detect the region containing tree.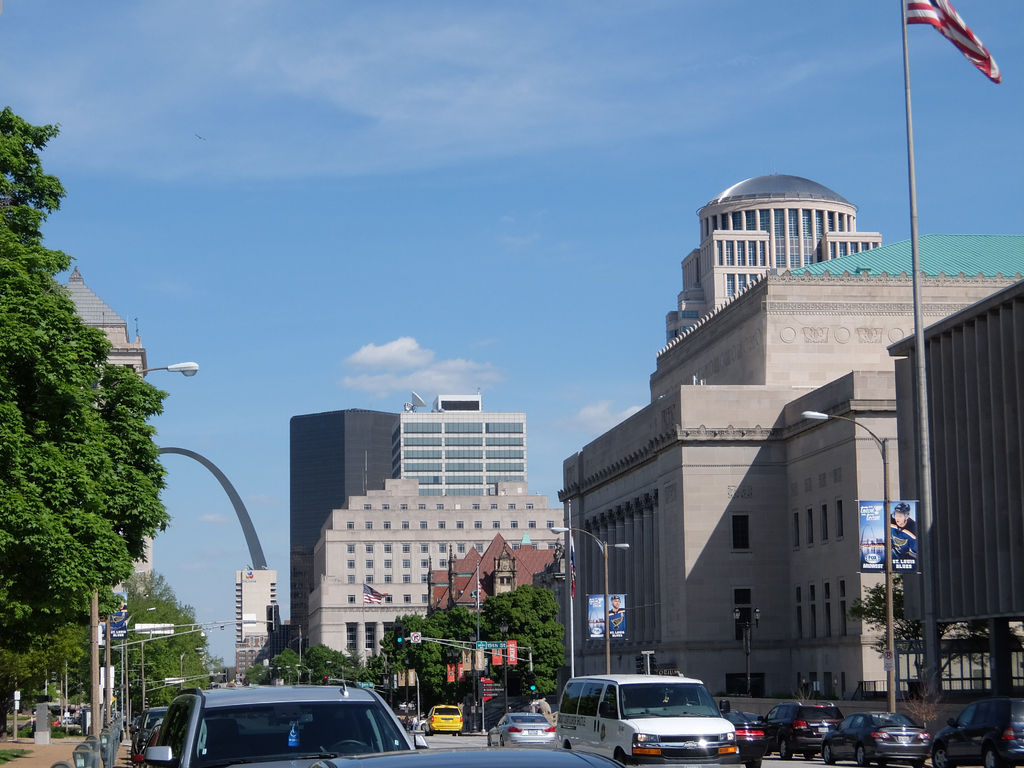
bbox(474, 582, 574, 705).
